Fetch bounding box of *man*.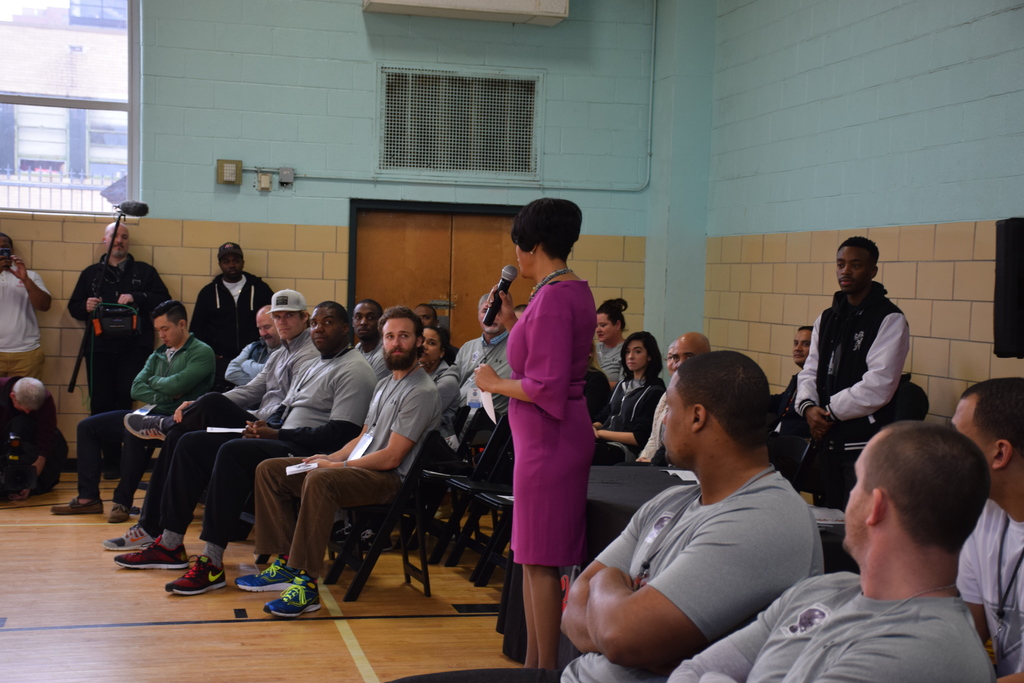
Bbox: box(787, 236, 910, 513).
